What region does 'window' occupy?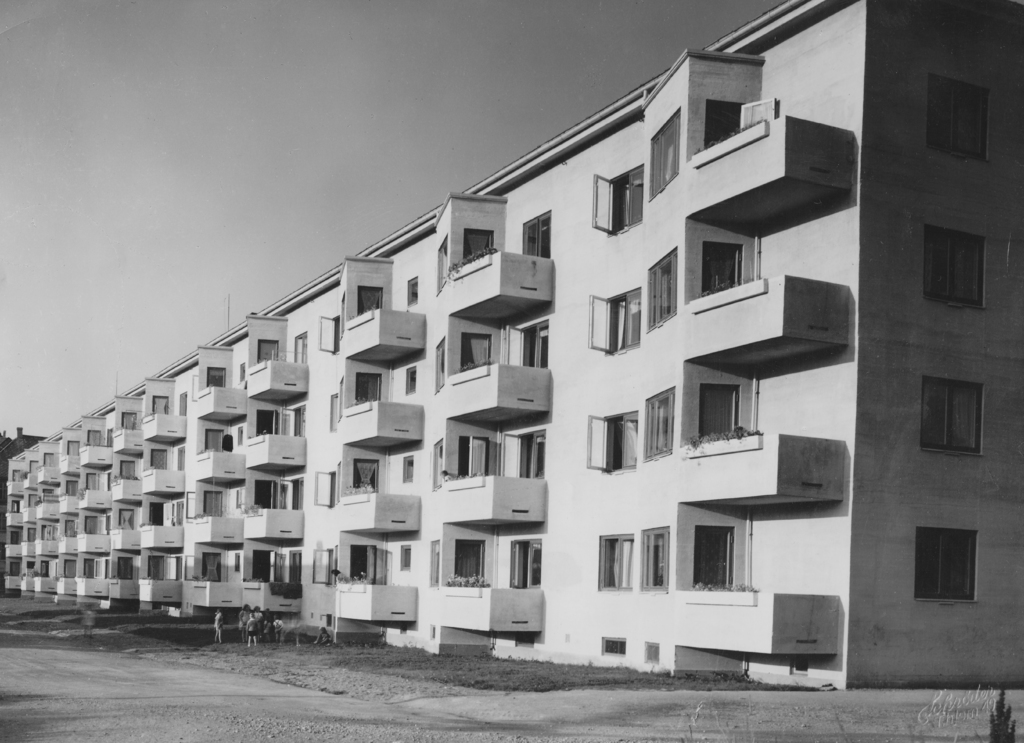
(918, 376, 984, 458).
